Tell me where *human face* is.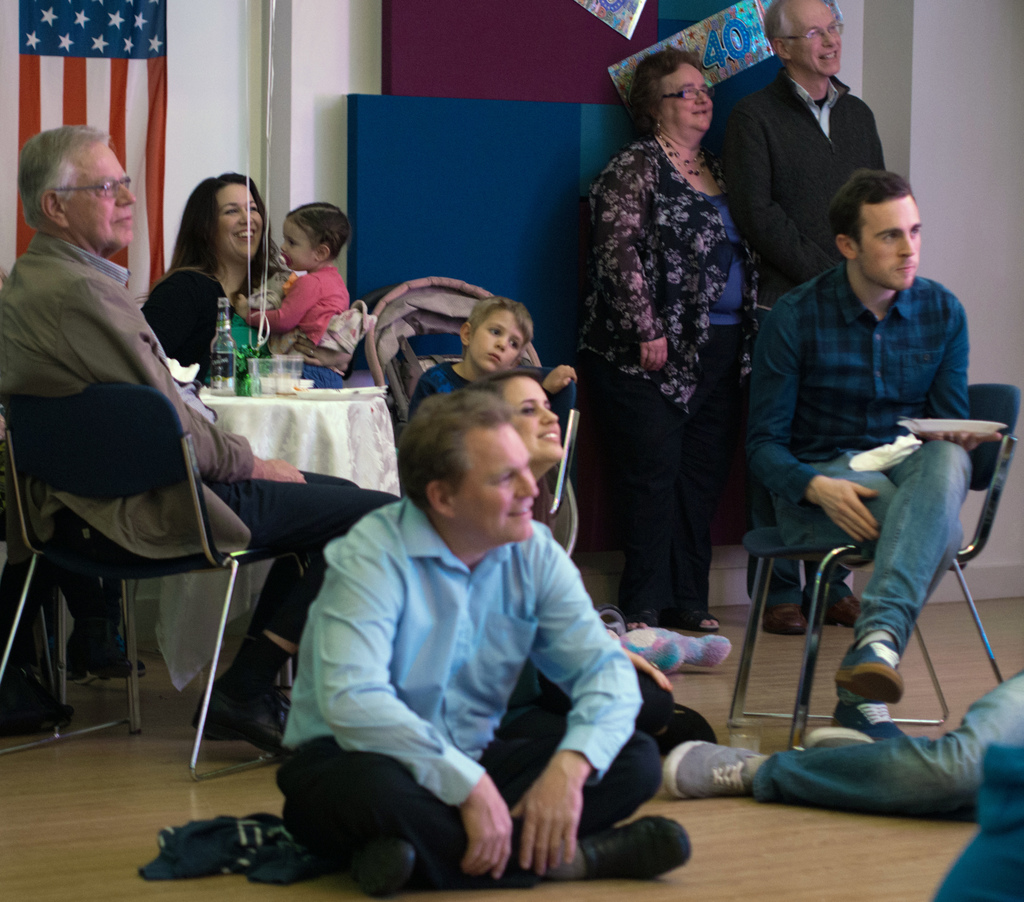
*human face* is at l=276, t=219, r=313, b=272.
